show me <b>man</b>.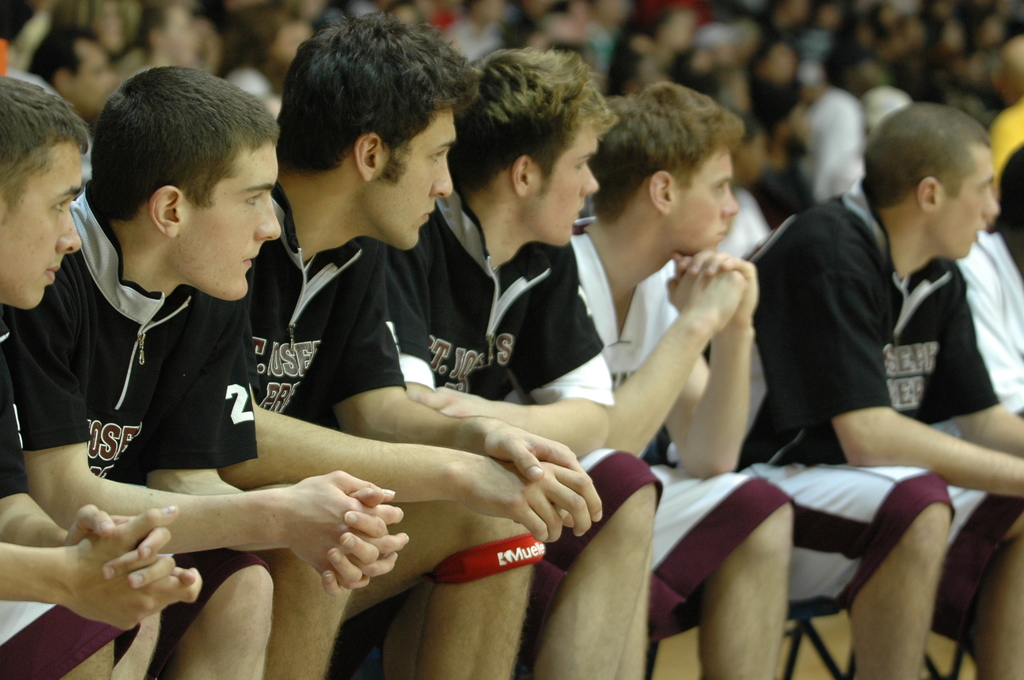
<b>man</b> is here: select_region(952, 145, 1023, 420).
